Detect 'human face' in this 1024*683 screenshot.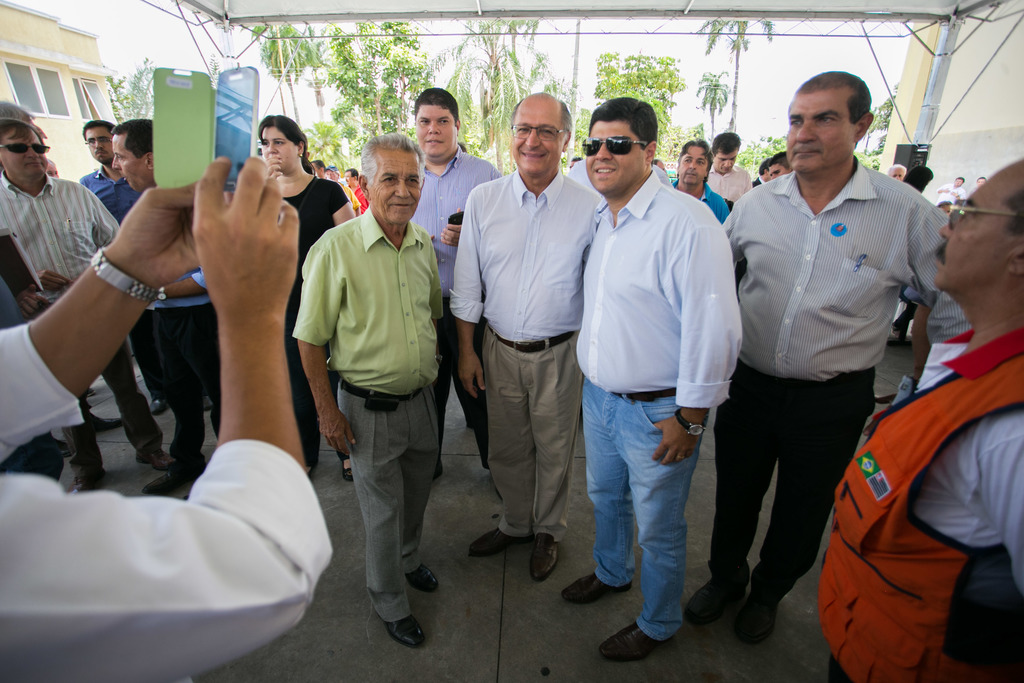
Detection: Rect(115, 128, 152, 195).
